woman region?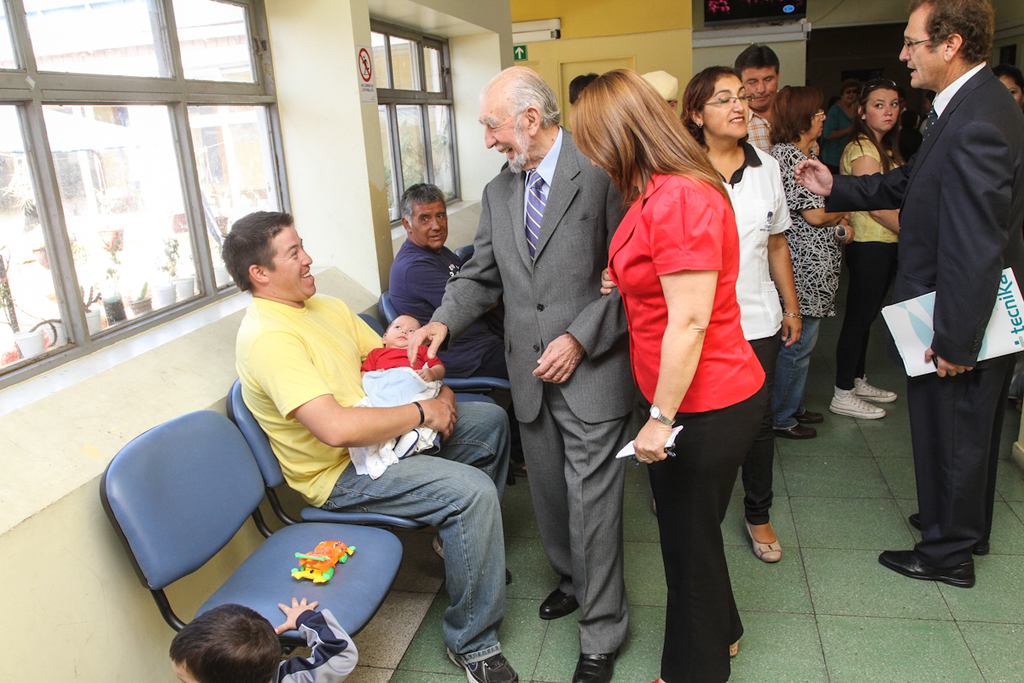
(828,79,910,414)
